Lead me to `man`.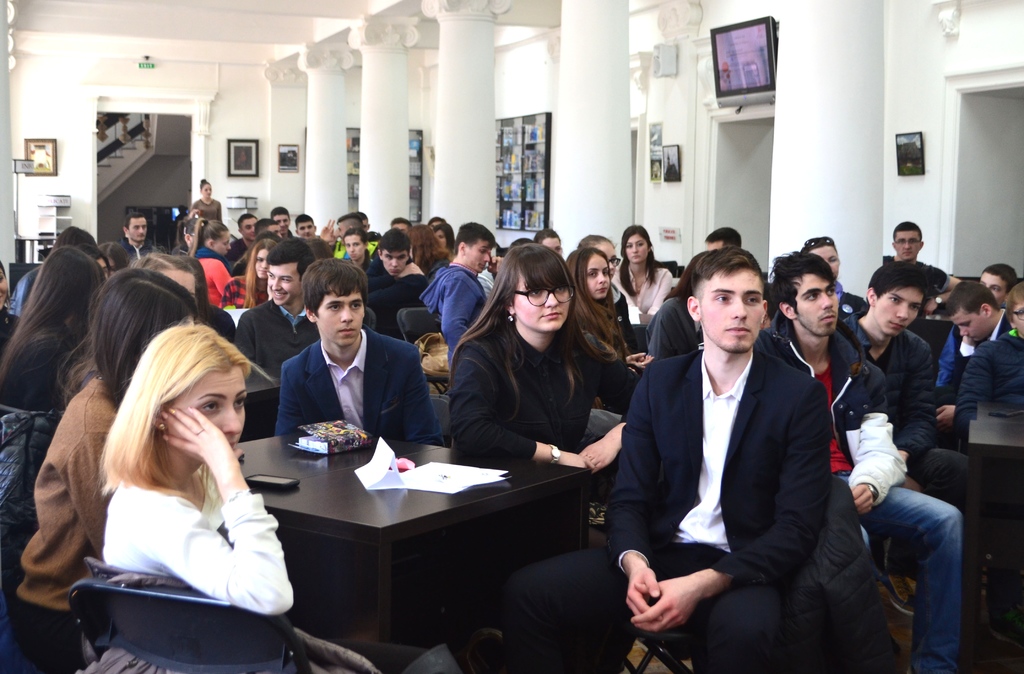
Lead to 422, 218, 505, 355.
